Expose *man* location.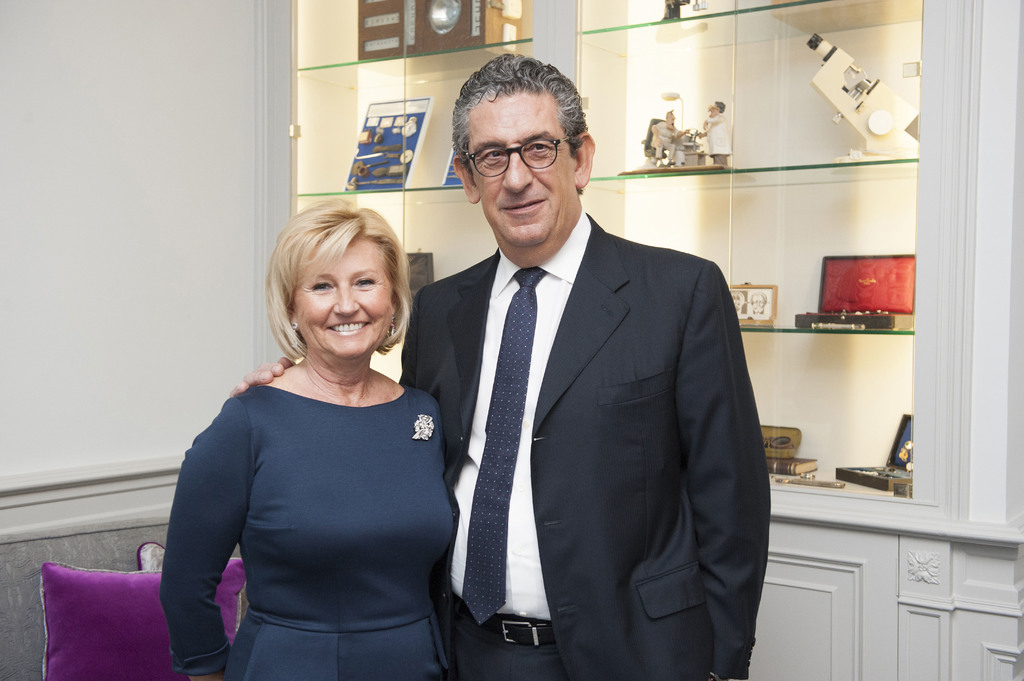
Exposed at [404,75,765,673].
